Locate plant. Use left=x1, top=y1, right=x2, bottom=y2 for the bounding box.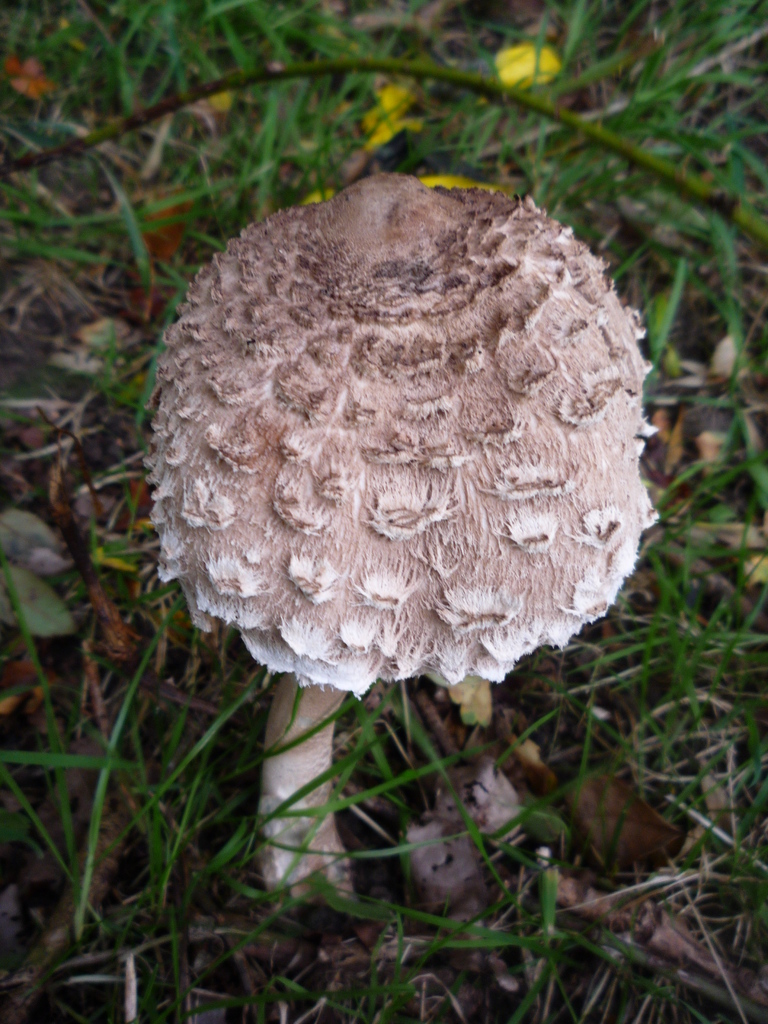
left=0, top=259, right=767, bottom=1023.
